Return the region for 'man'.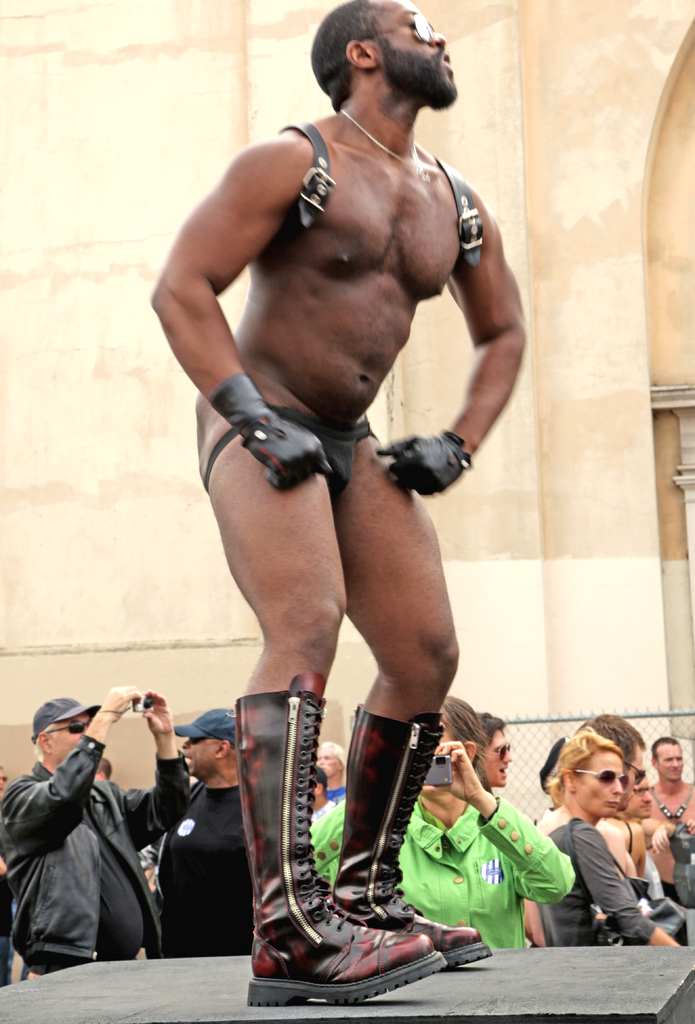
[632, 737, 694, 908].
